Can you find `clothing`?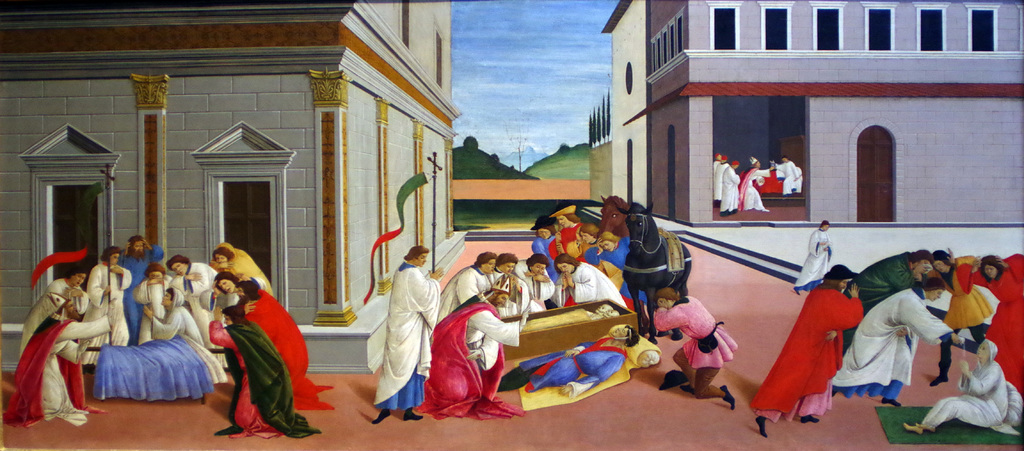
Yes, bounding box: box=[583, 234, 648, 312].
